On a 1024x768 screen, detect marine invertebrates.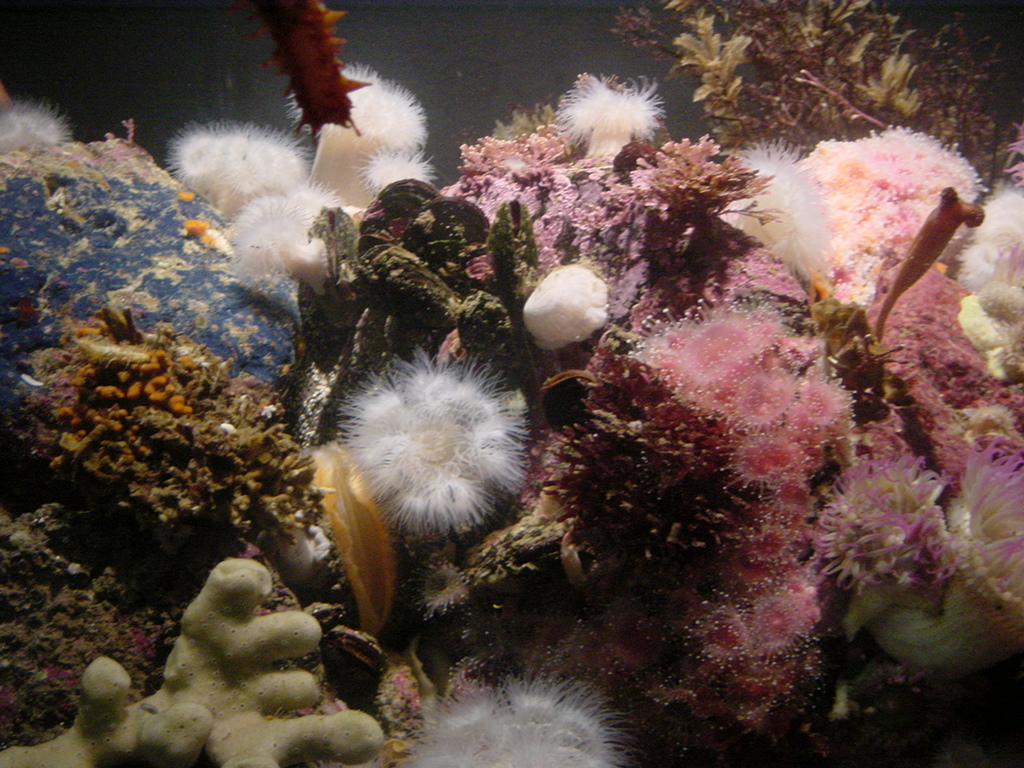
detection(440, 119, 626, 290).
